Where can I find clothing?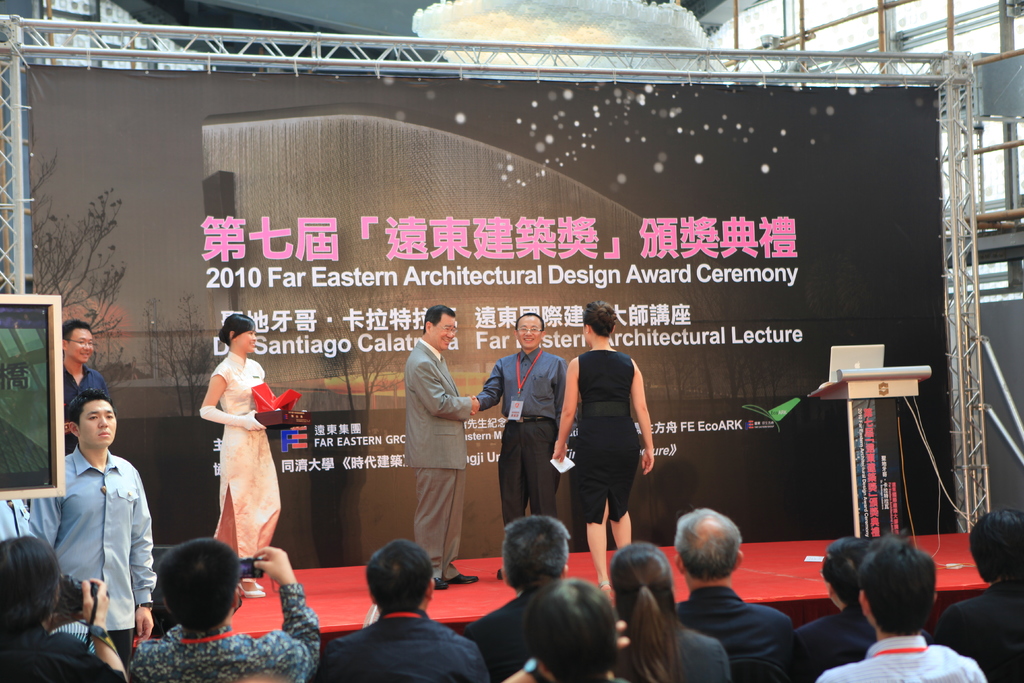
You can find it at 28,443,157,670.
